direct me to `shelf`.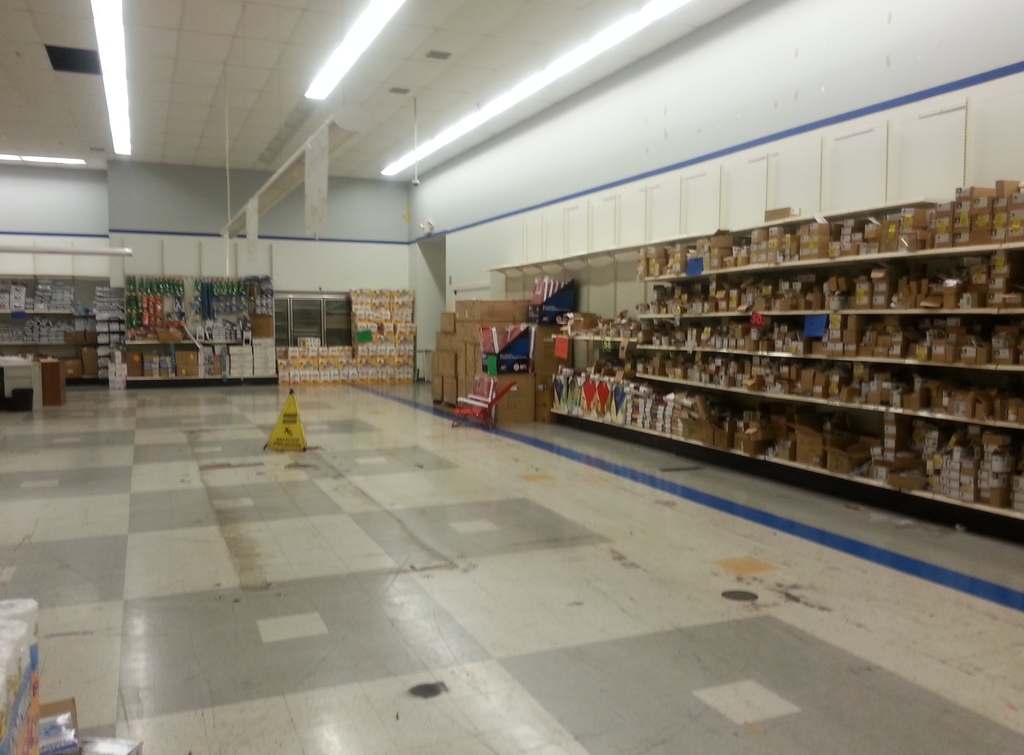
Direction: [left=545, top=227, right=1023, bottom=521].
